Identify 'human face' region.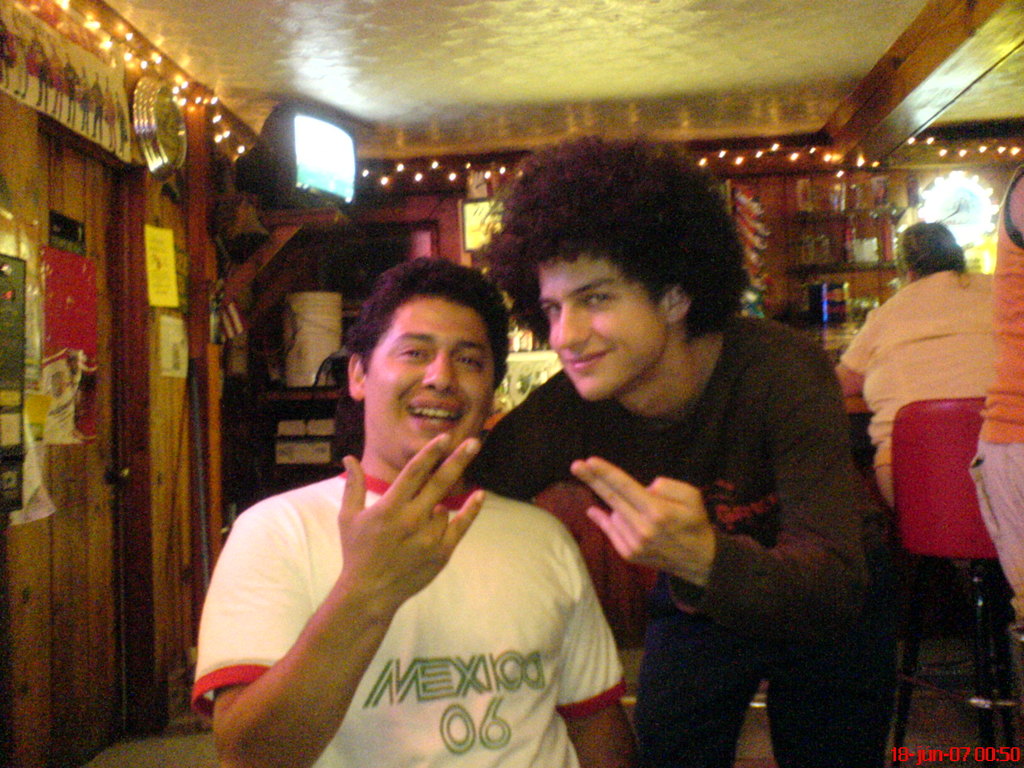
Region: [365,294,495,458].
